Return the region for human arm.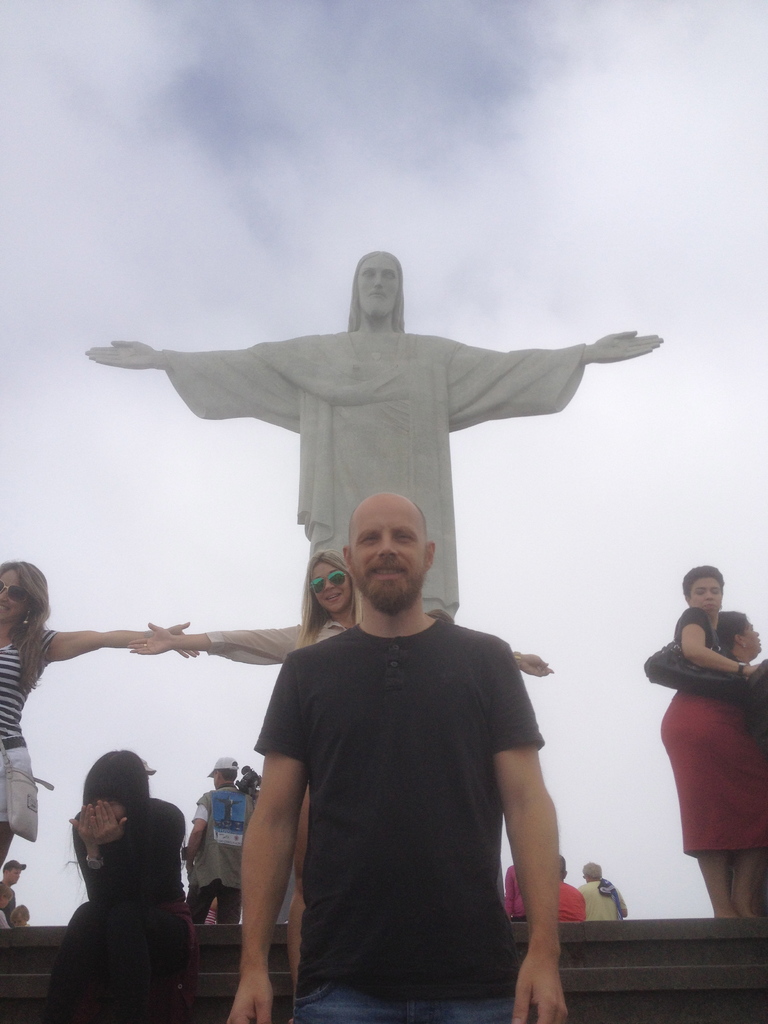
region(124, 621, 296, 665).
